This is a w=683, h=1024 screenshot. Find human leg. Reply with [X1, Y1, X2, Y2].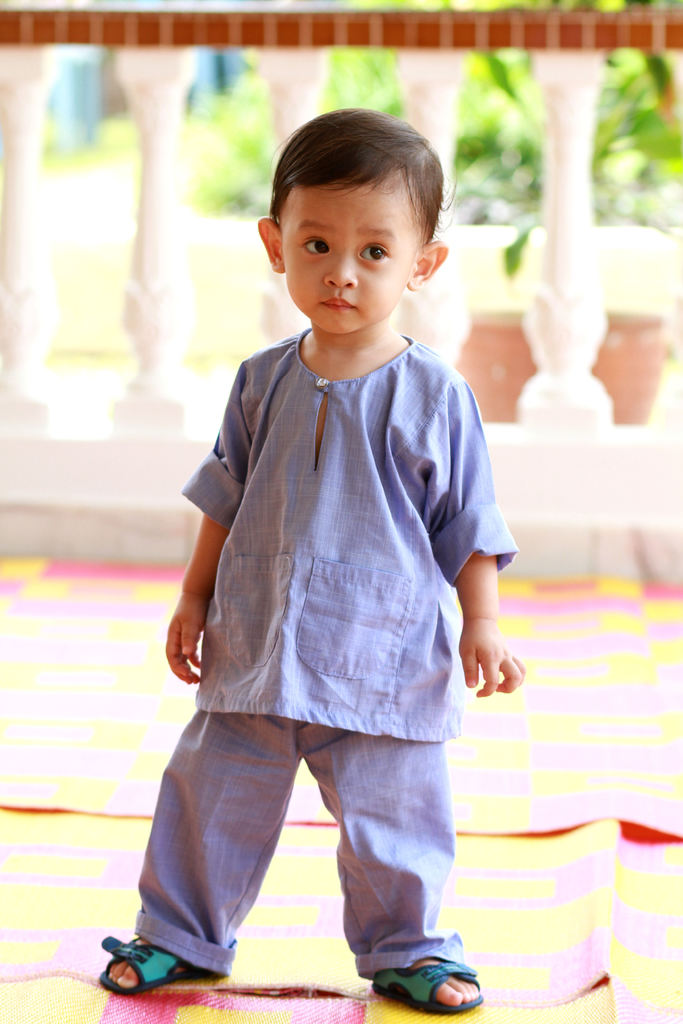
[309, 619, 482, 1005].
